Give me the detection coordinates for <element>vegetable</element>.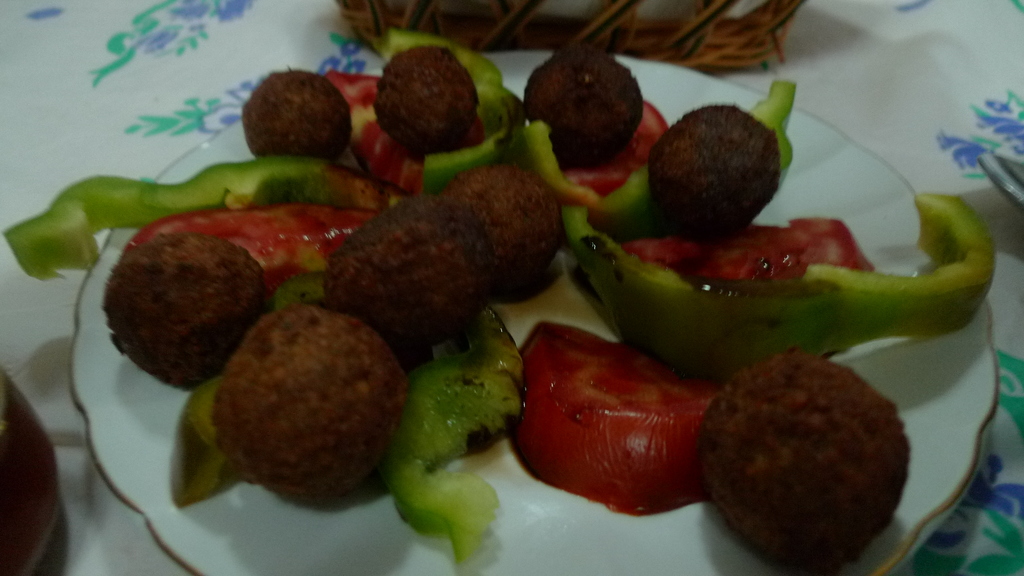
387 307 525 575.
